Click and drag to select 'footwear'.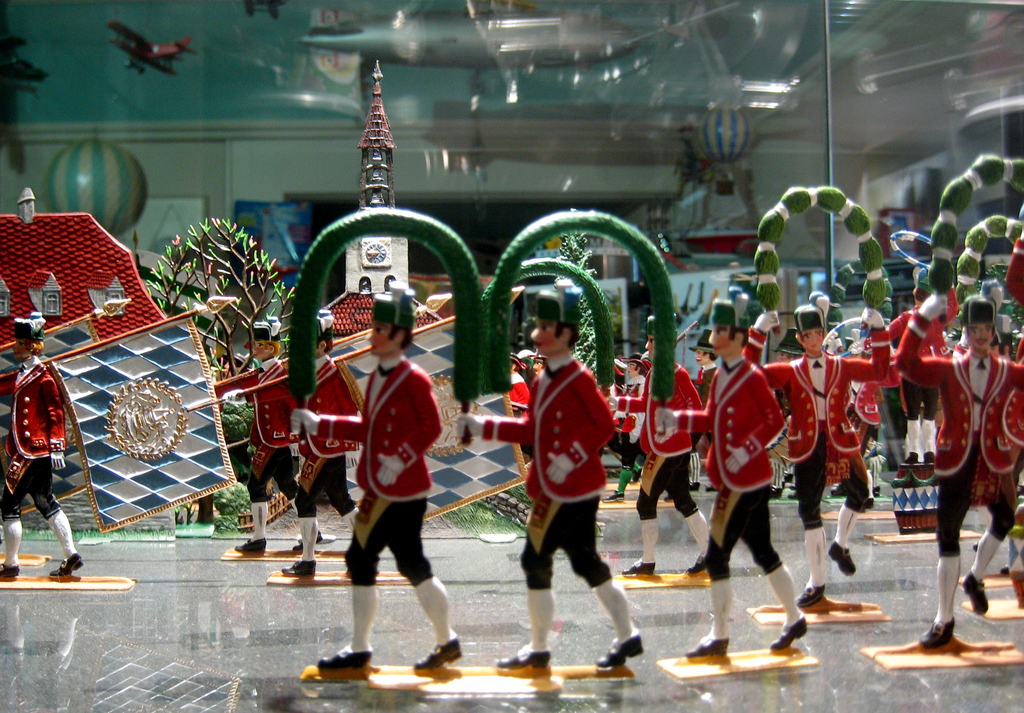
Selection: [left=493, top=650, right=552, bottom=672].
